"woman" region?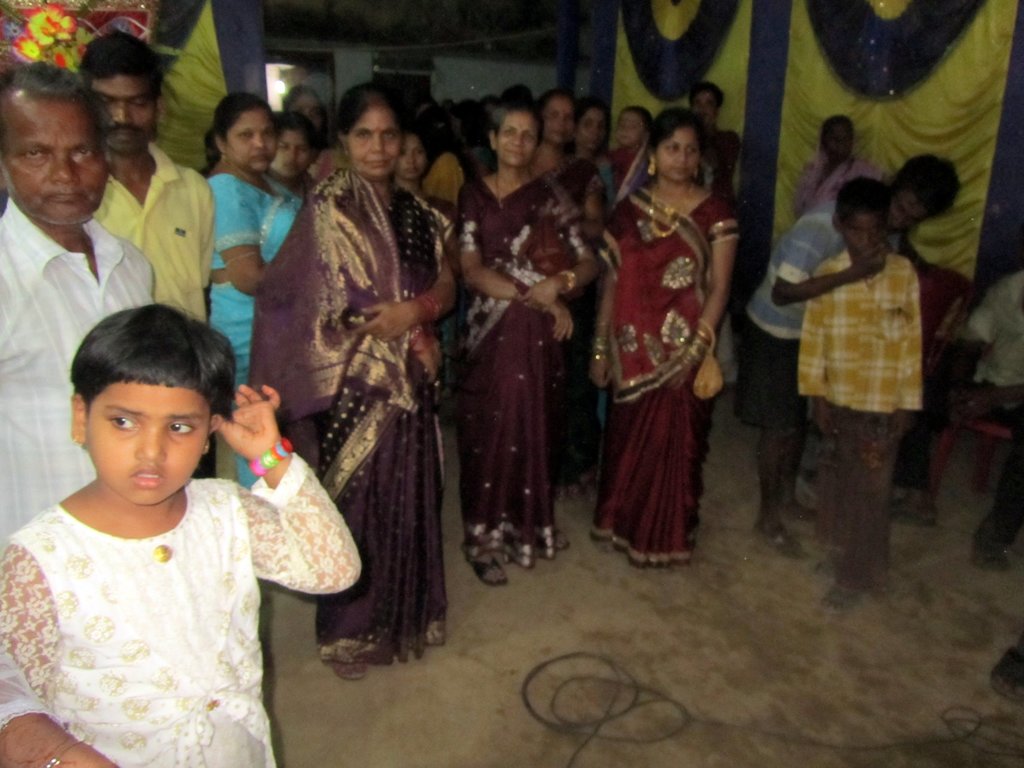
locate(593, 99, 754, 565)
